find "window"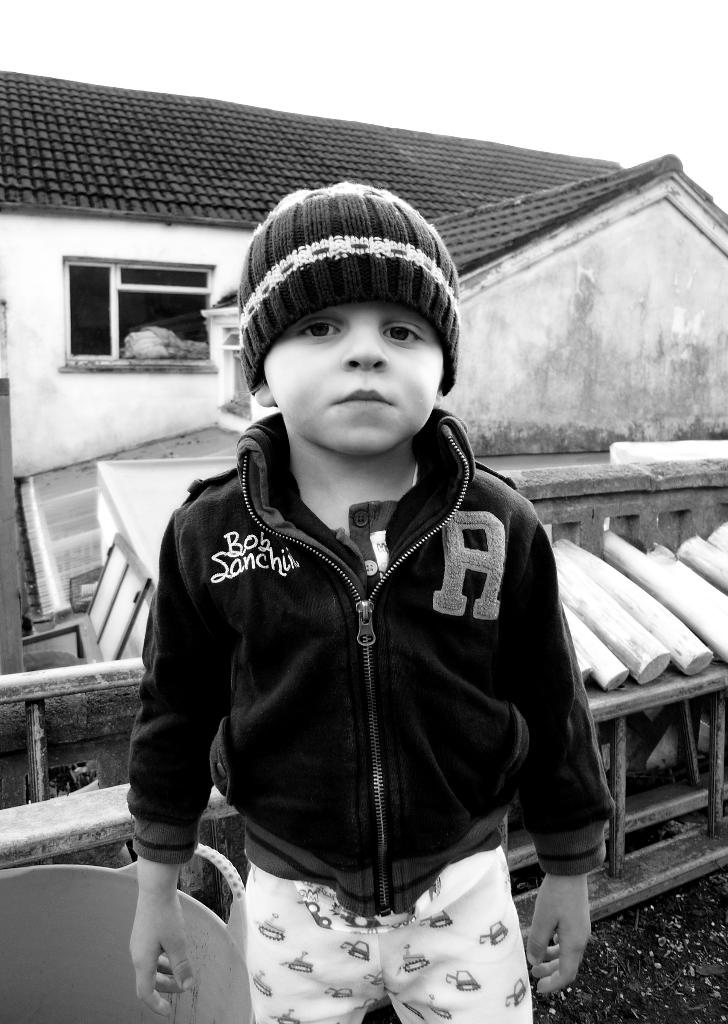
box(70, 266, 215, 364)
